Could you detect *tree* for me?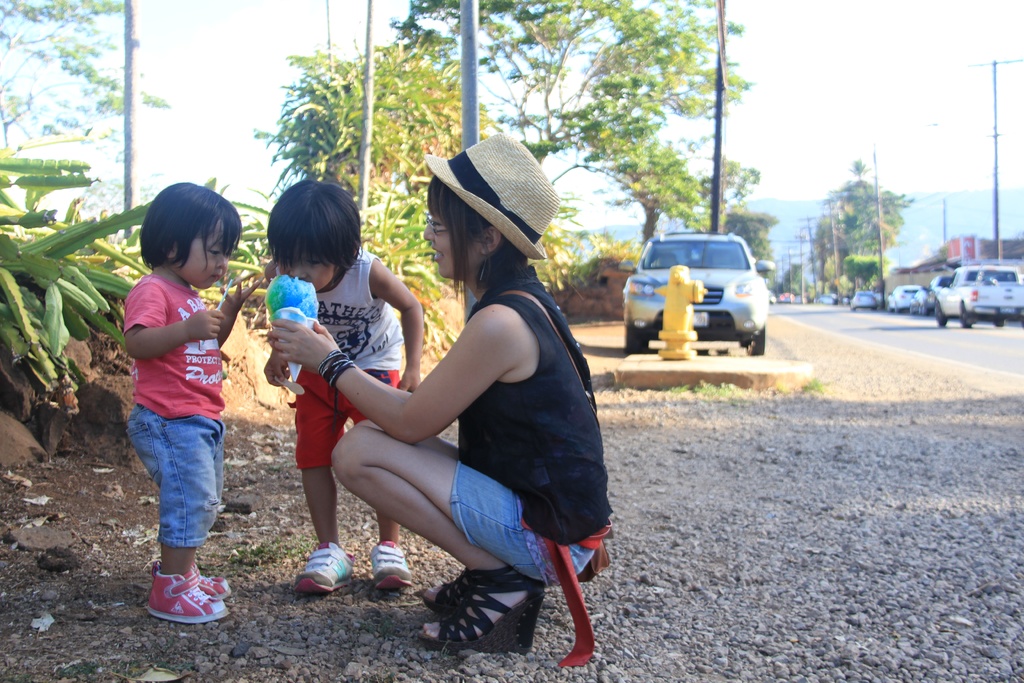
Detection result: [left=255, top=40, right=491, bottom=220].
